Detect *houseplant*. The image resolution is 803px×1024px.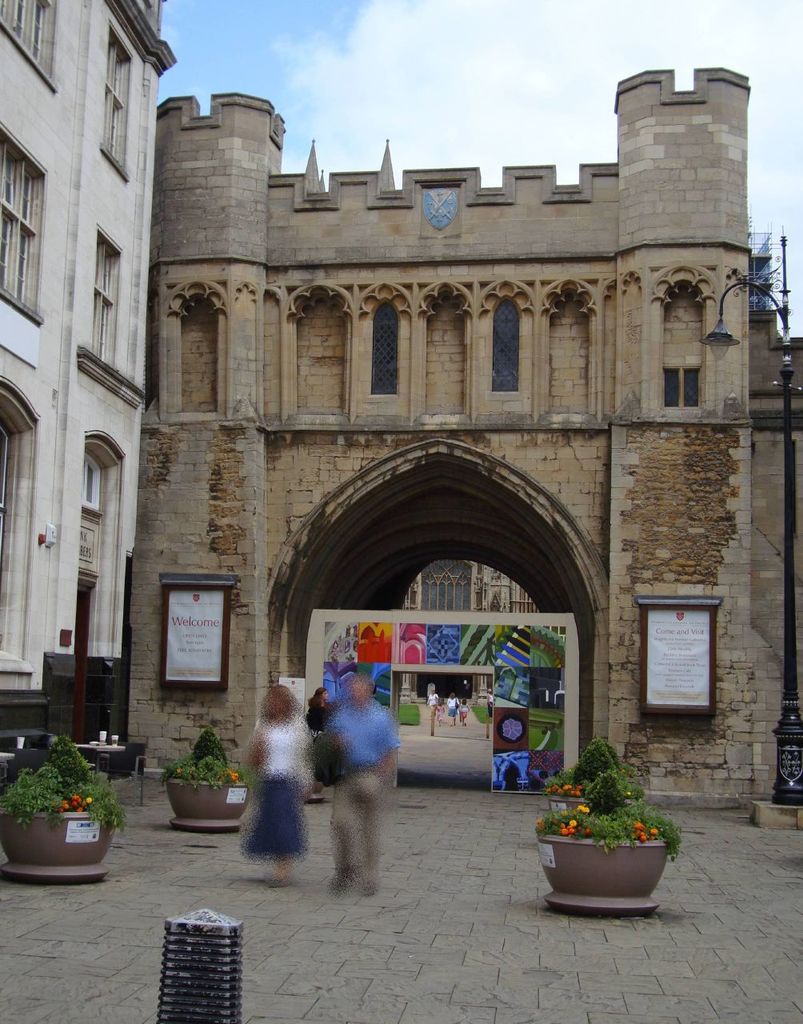
l=174, t=737, r=262, b=826.
